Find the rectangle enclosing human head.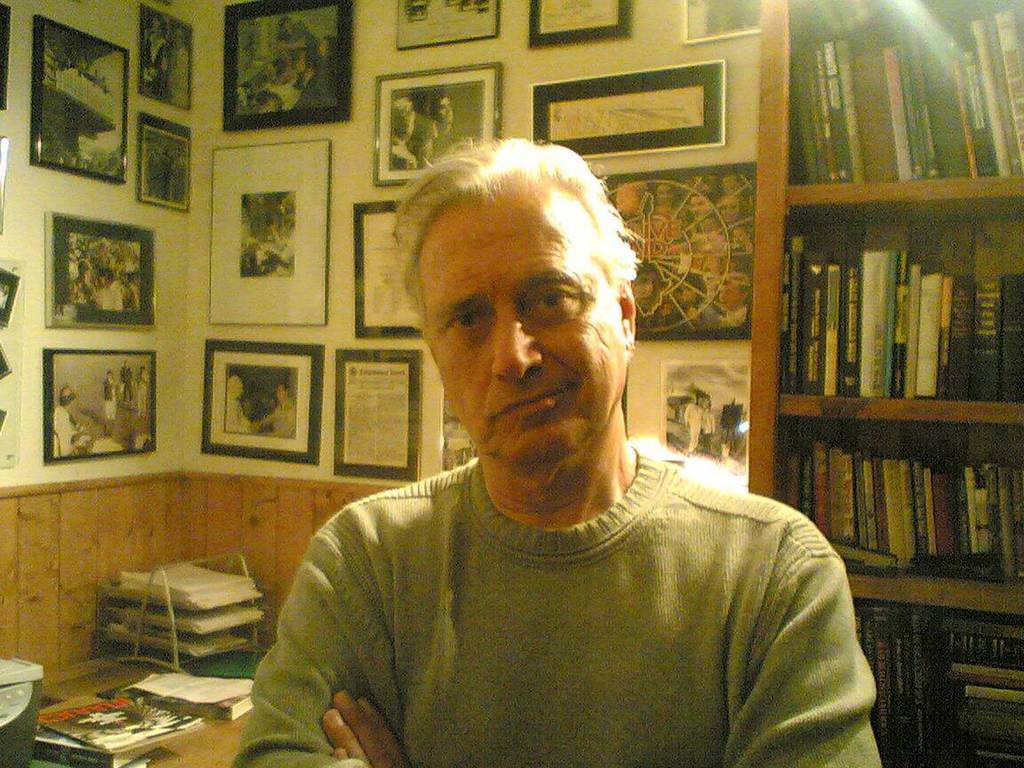
bbox(730, 225, 754, 250).
